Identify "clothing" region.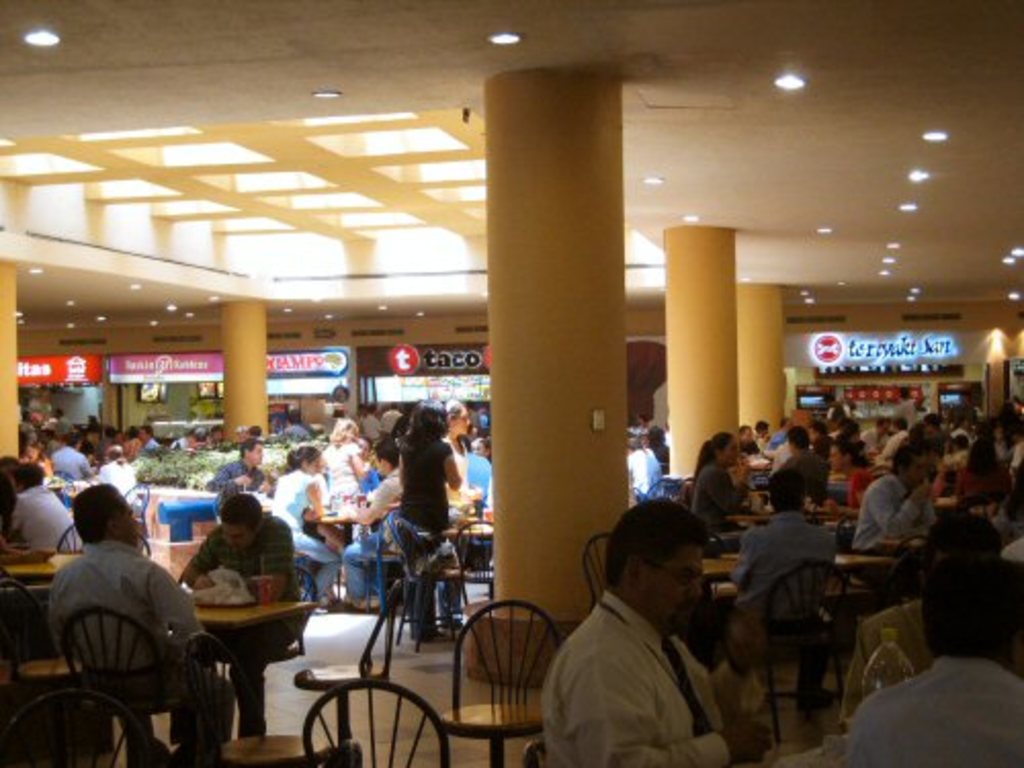
Region: {"x1": 768, "y1": 430, "x2": 784, "y2": 451}.
